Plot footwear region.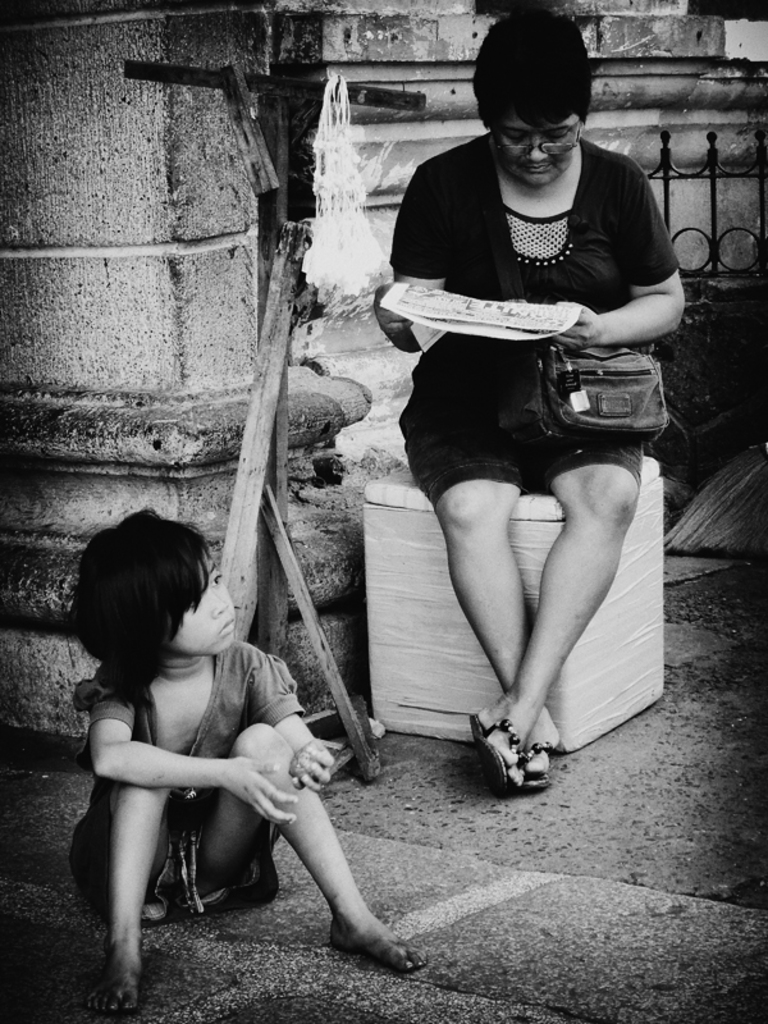
Plotted at pyautogui.locateOnScreen(509, 741, 559, 800).
